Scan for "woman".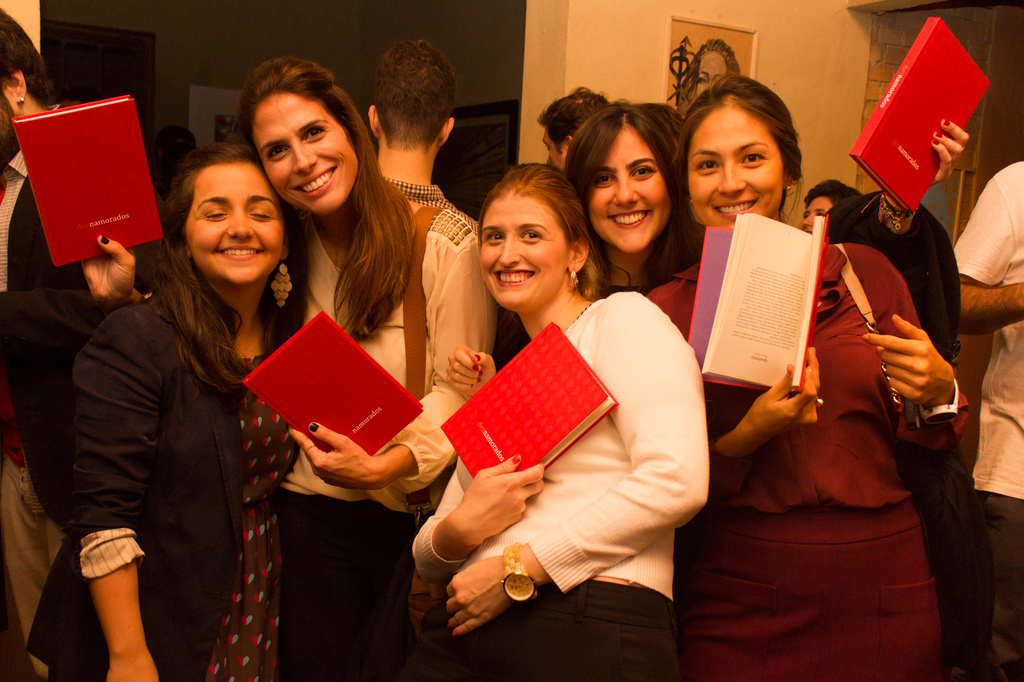
Scan result: [77,55,488,681].
